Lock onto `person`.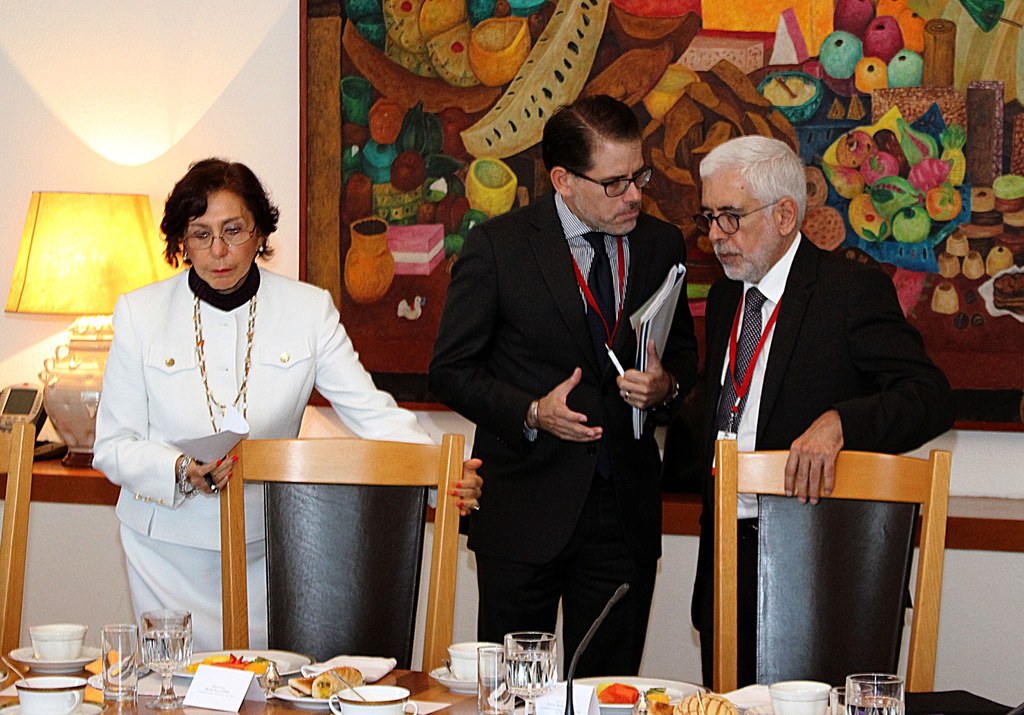
Locked: {"left": 694, "top": 139, "right": 975, "bottom": 693}.
